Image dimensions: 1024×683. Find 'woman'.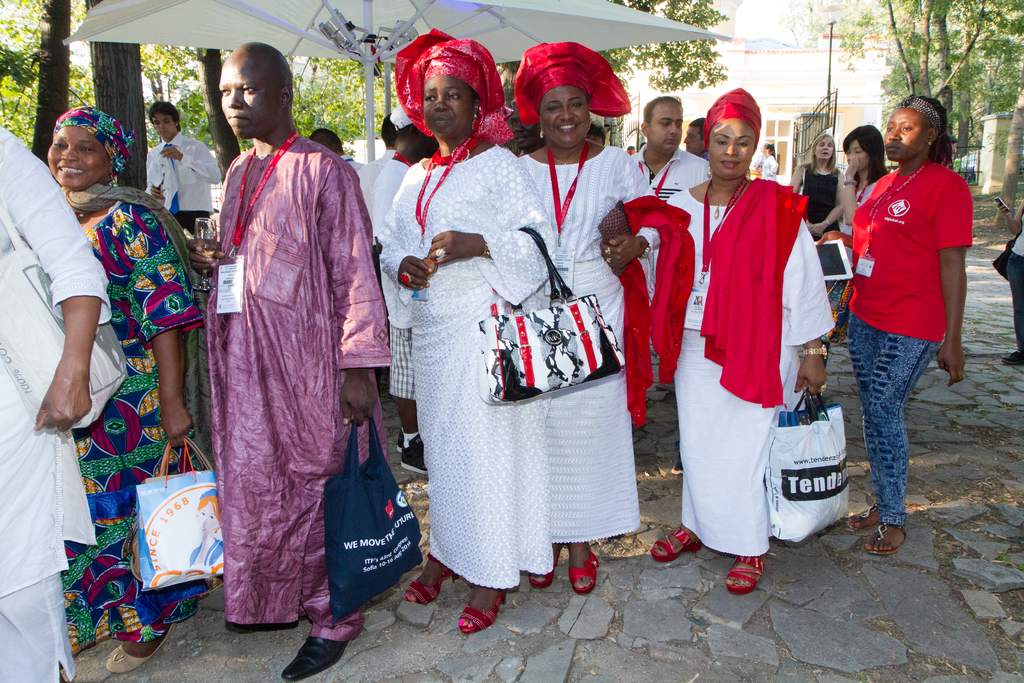
830,88,976,559.
